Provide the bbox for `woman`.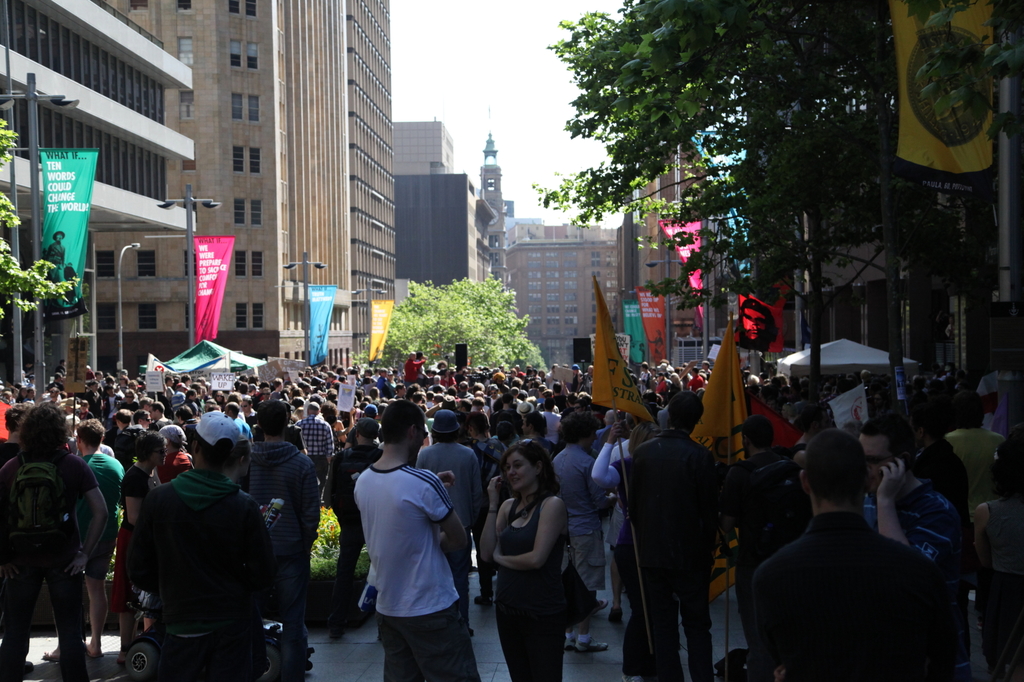
box=[669, 373, 682, 397].
